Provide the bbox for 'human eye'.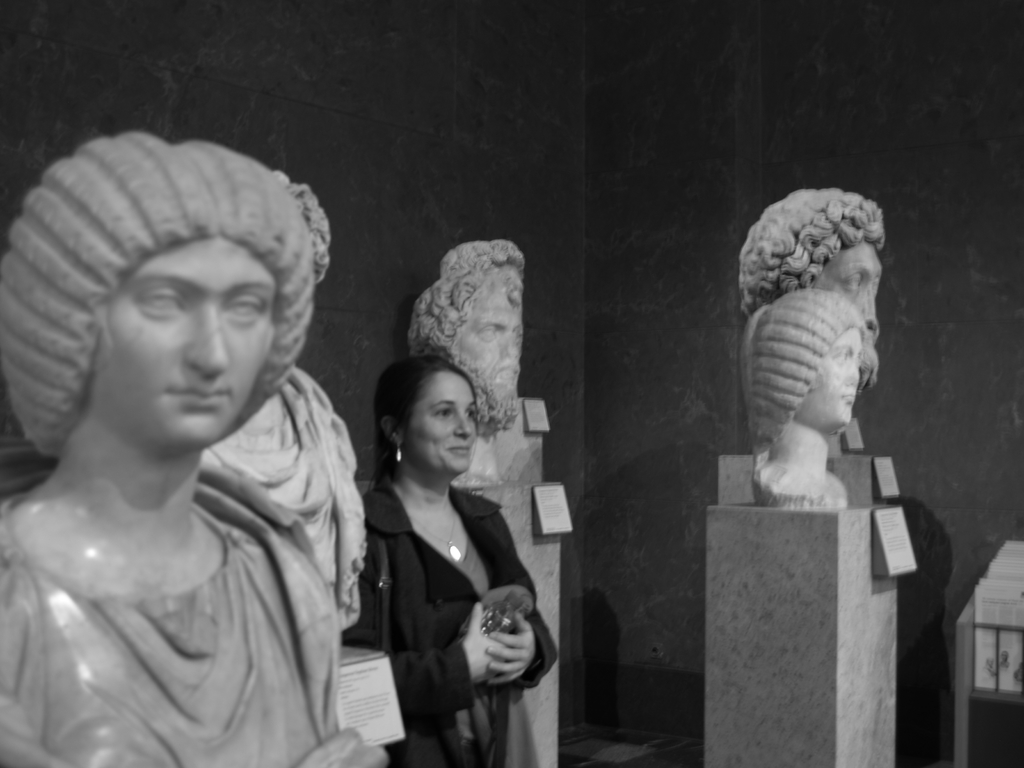
(x1=135, y1=285, x2=188, y2=317).
